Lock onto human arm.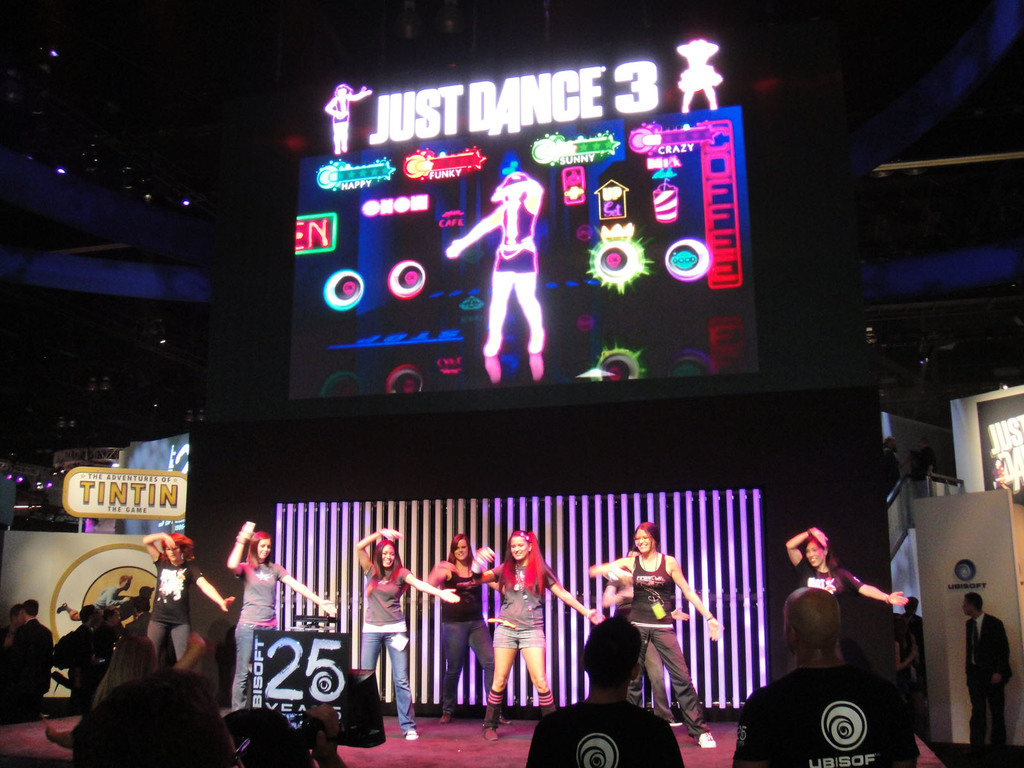
Locked: [x1=141, y1=534, x2=175, y2=564].
